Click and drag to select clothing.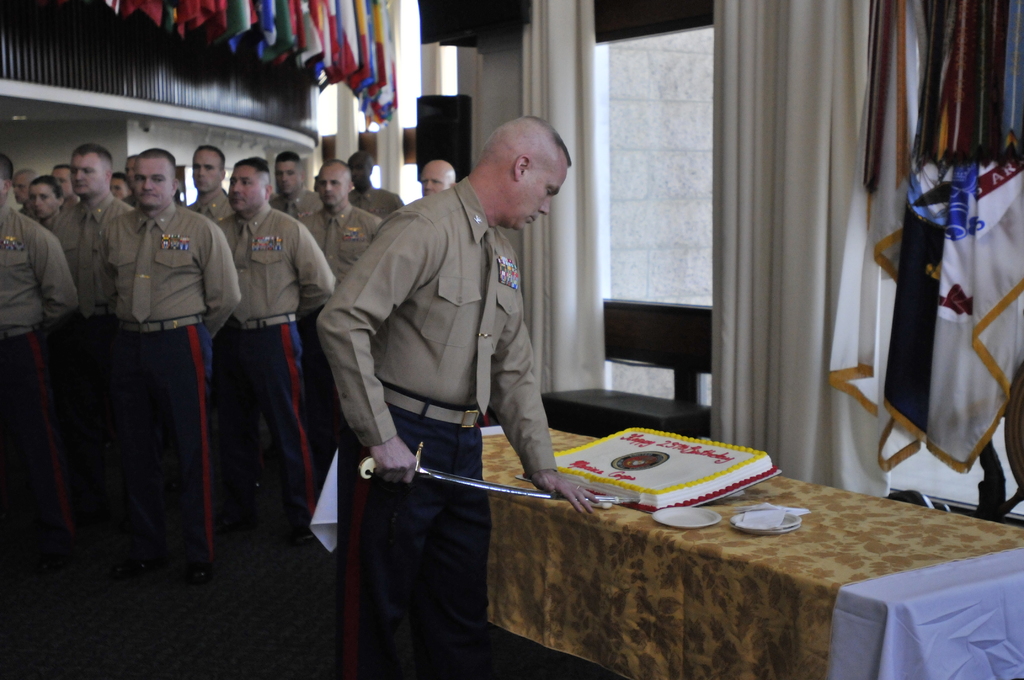
Selection: (314,174,561,679).
